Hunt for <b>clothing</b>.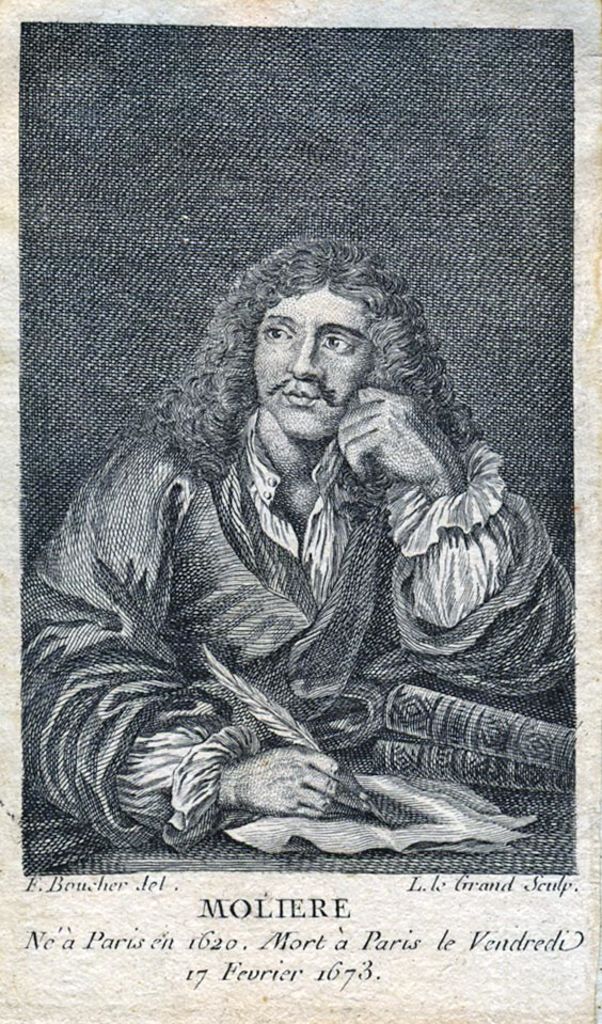
Hunted down at rect(25, 434, 577, 862).
